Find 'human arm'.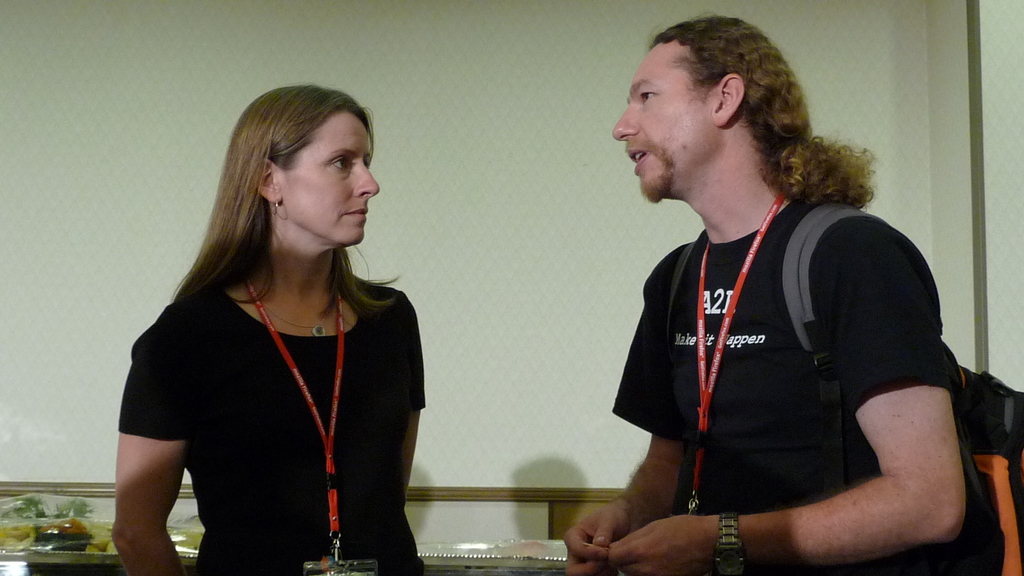
detection(553, 241, 703, 572).
